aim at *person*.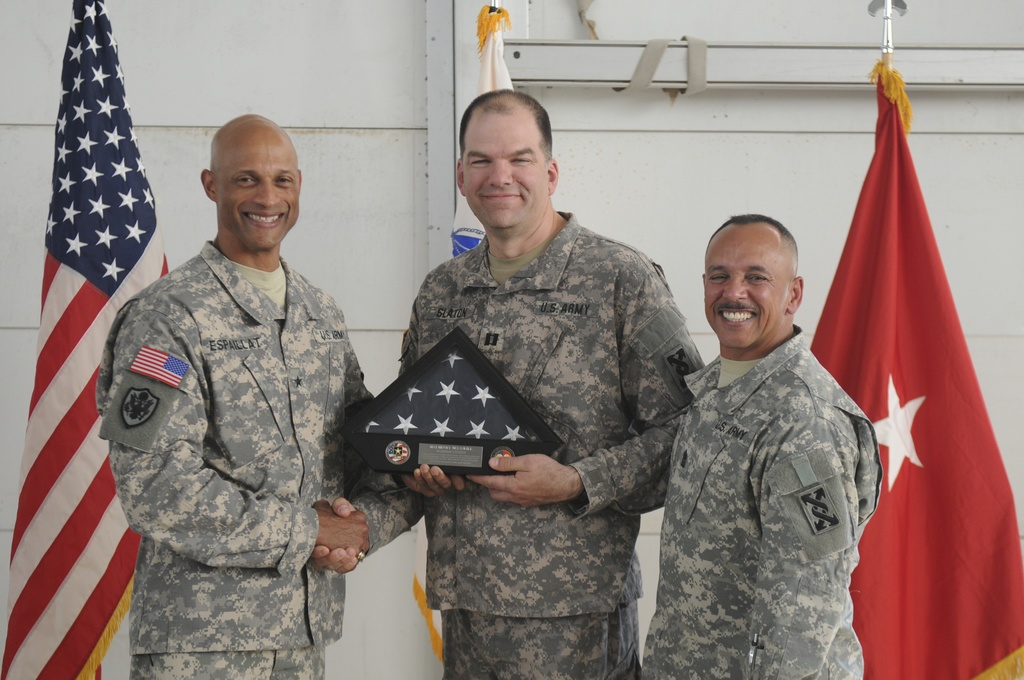
Aimed at [left=98, top=109, right=474, bottom=679].
